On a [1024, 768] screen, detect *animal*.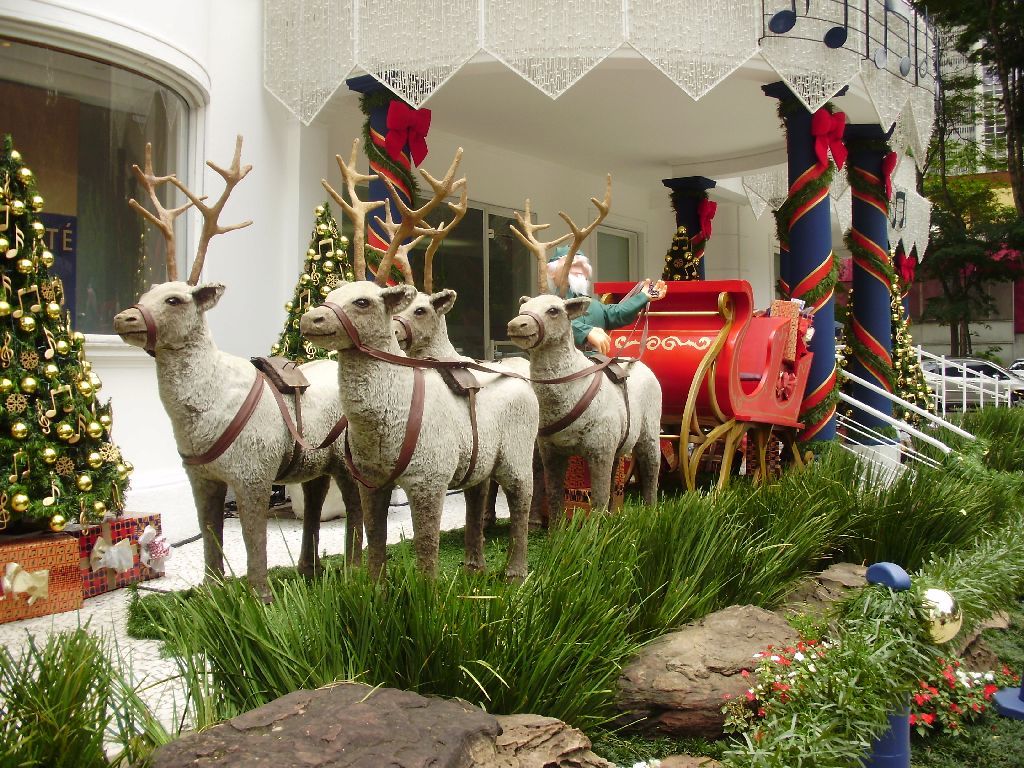
box=[503, 173, 661, 559].
